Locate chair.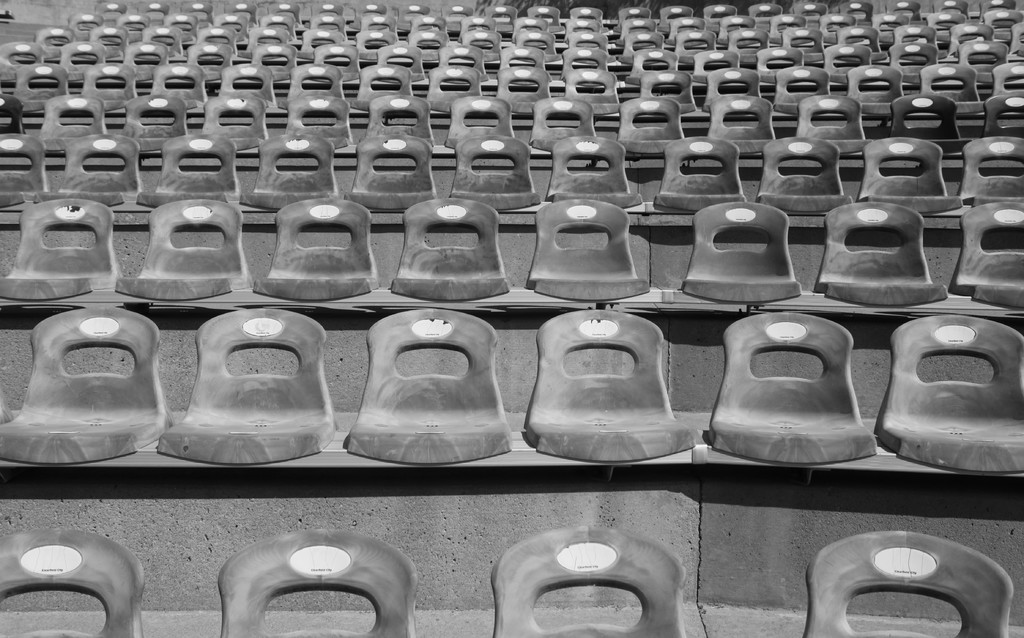
Bounding box: x1=444 y1=94 x2=517 y2=152.
